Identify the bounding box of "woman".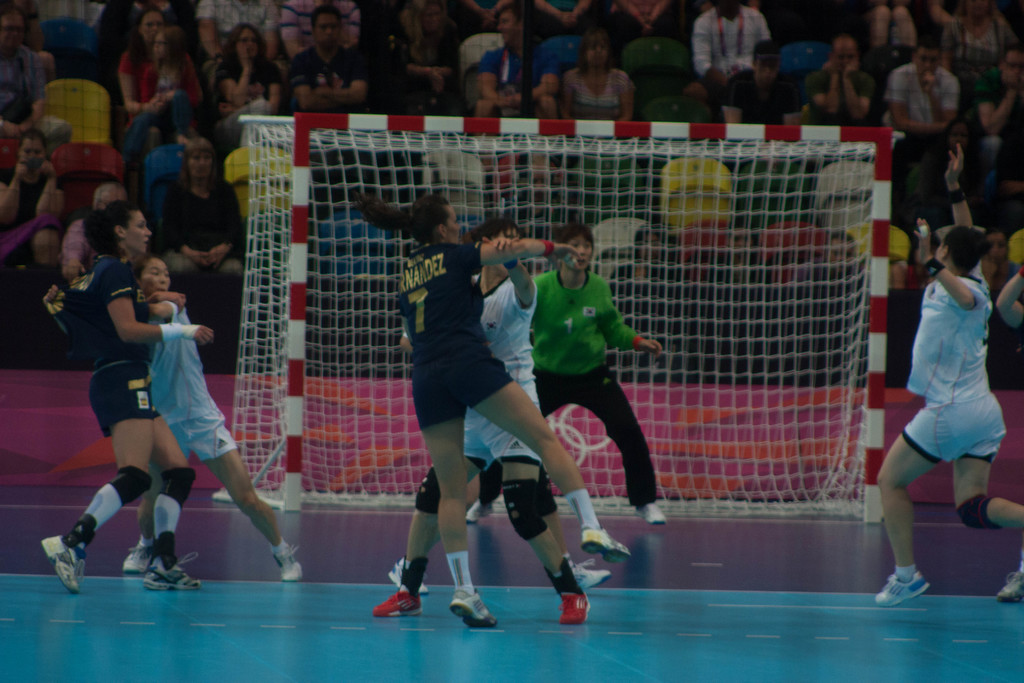
(left=42, top=248, right=309, bottom=588).
